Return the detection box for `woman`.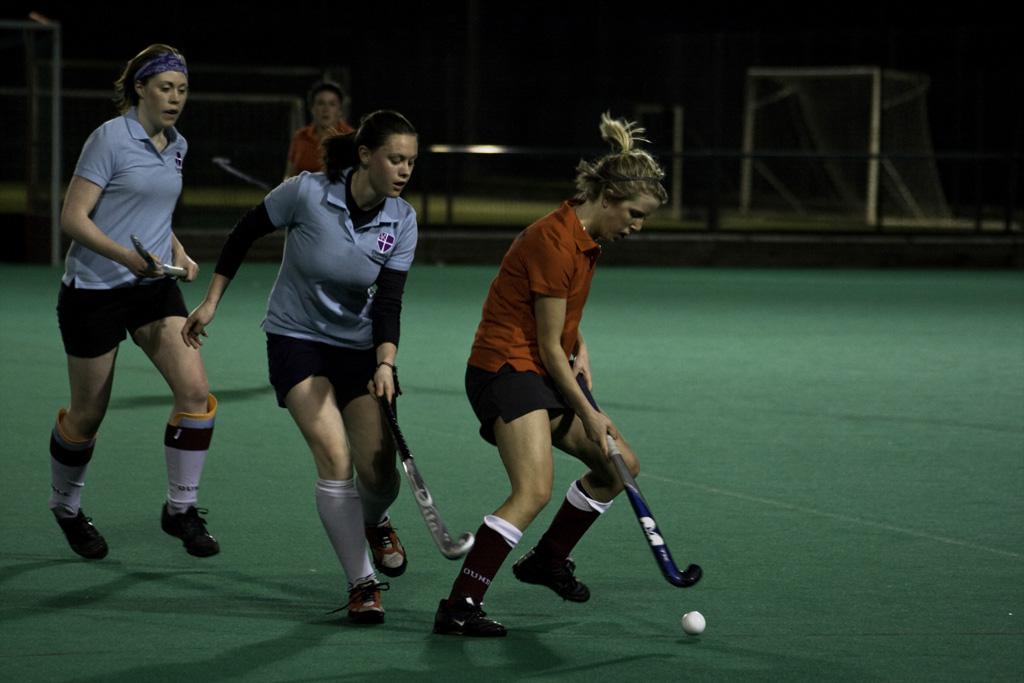
430,110,668,639.
